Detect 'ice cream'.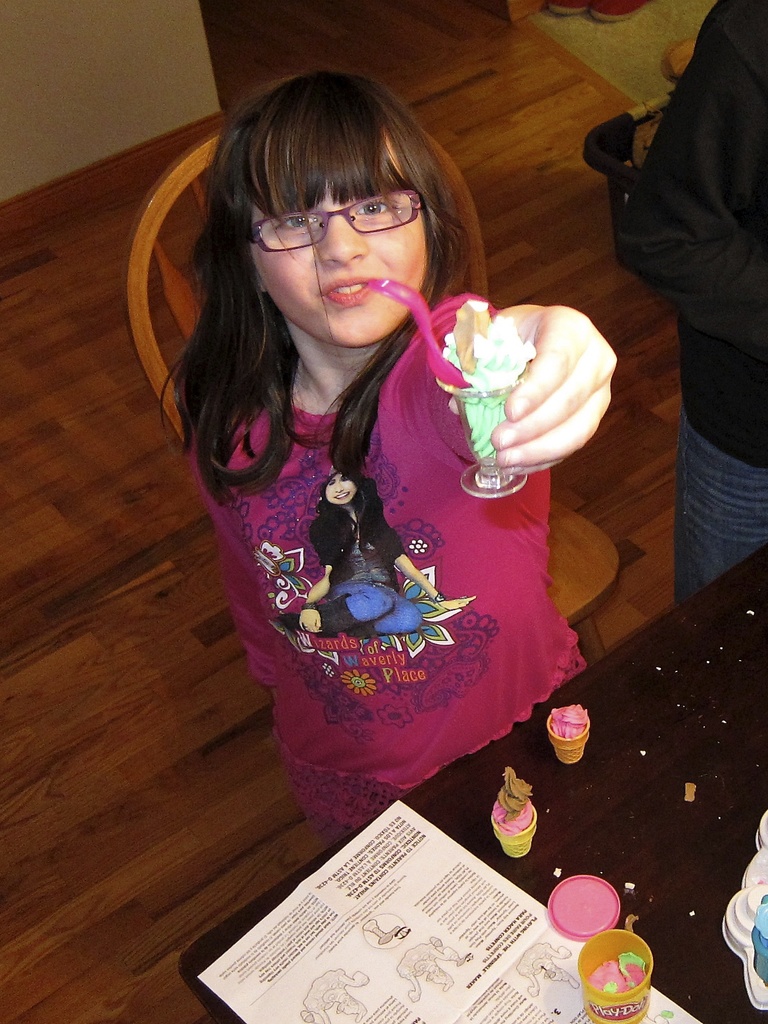
Detected at {"x1": 543, "y1": 696, "x2": 595, "y2": 767}.
